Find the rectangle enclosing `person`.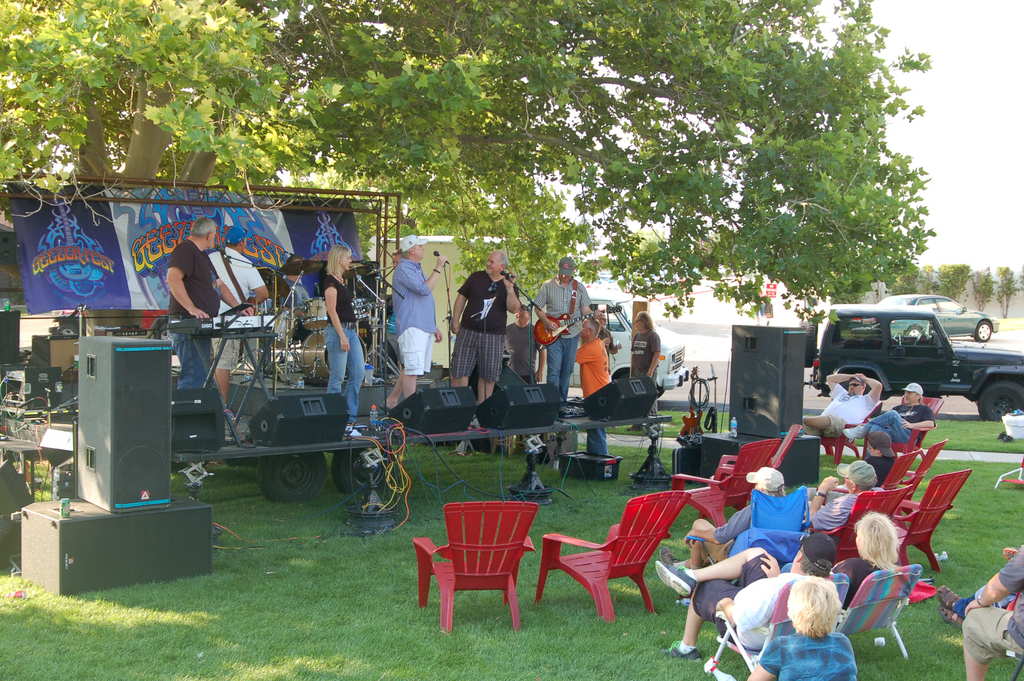
(left=569, top=310, right=611, bottom=394).
